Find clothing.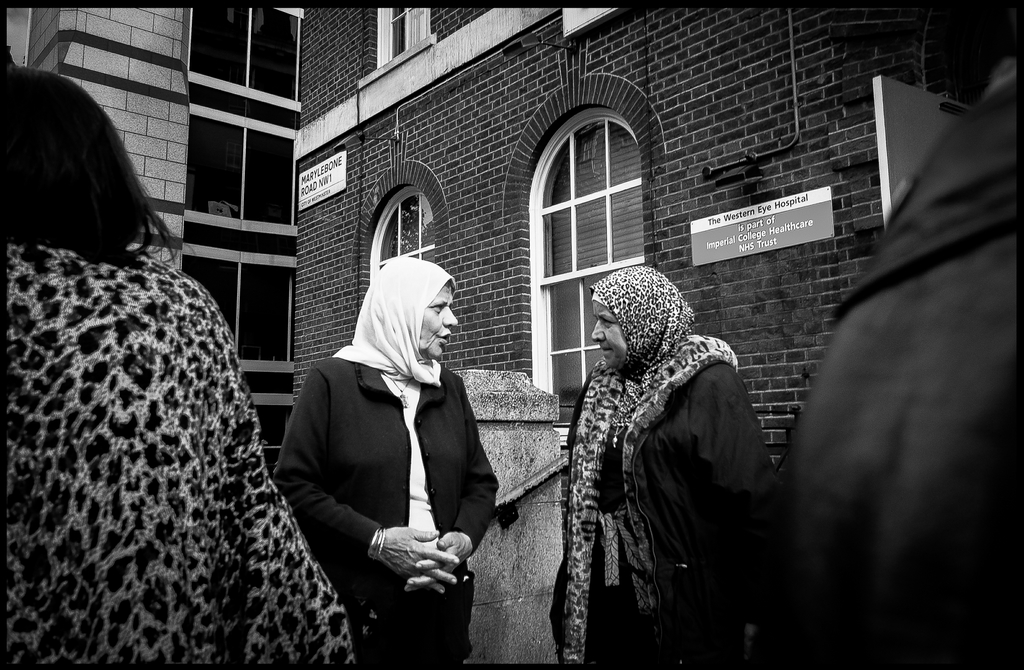
l=548, t=266, r=781, b=662.
